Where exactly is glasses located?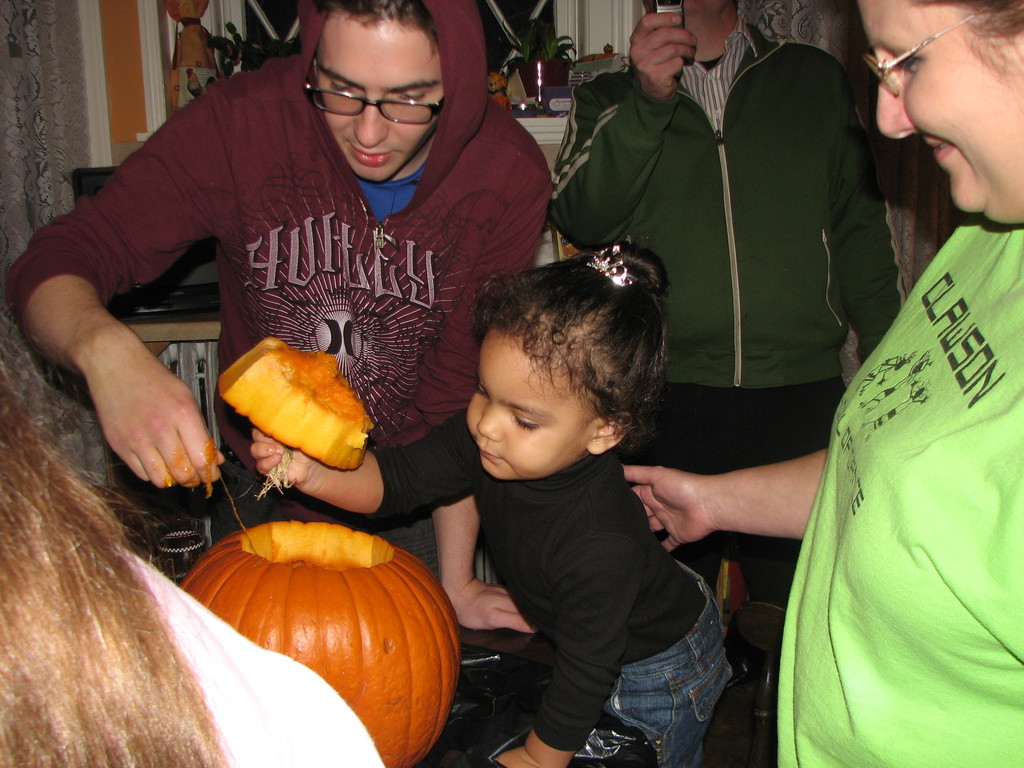
Its bounding box is Rect(301, 57, 453, 129).
